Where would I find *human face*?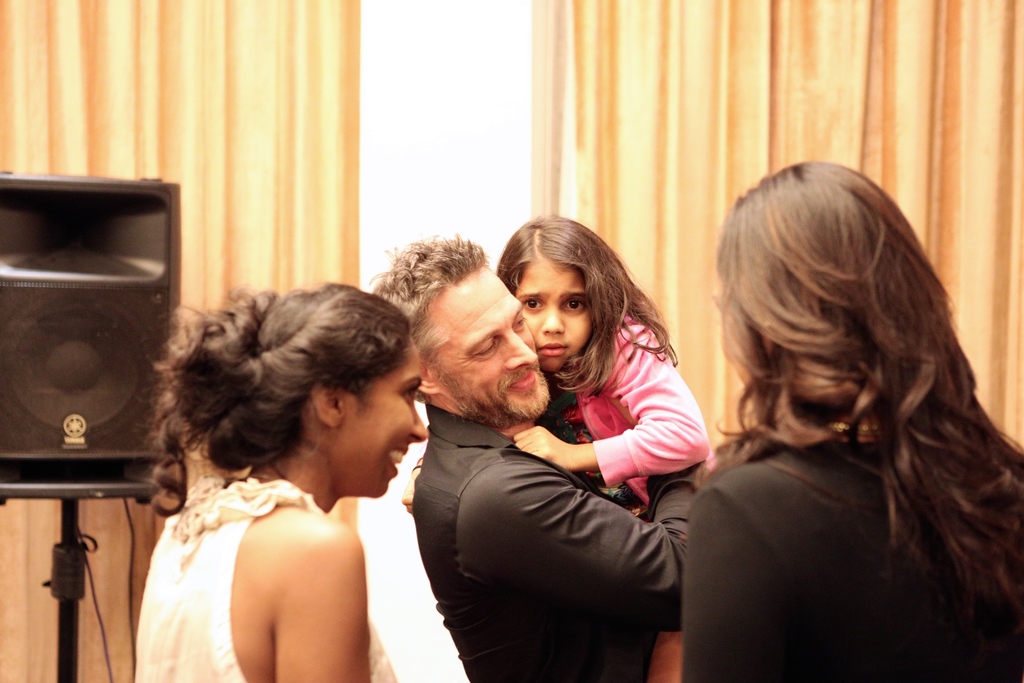
At {"left": 428, "top": 269, "right": 558, "bottom": 422}.
